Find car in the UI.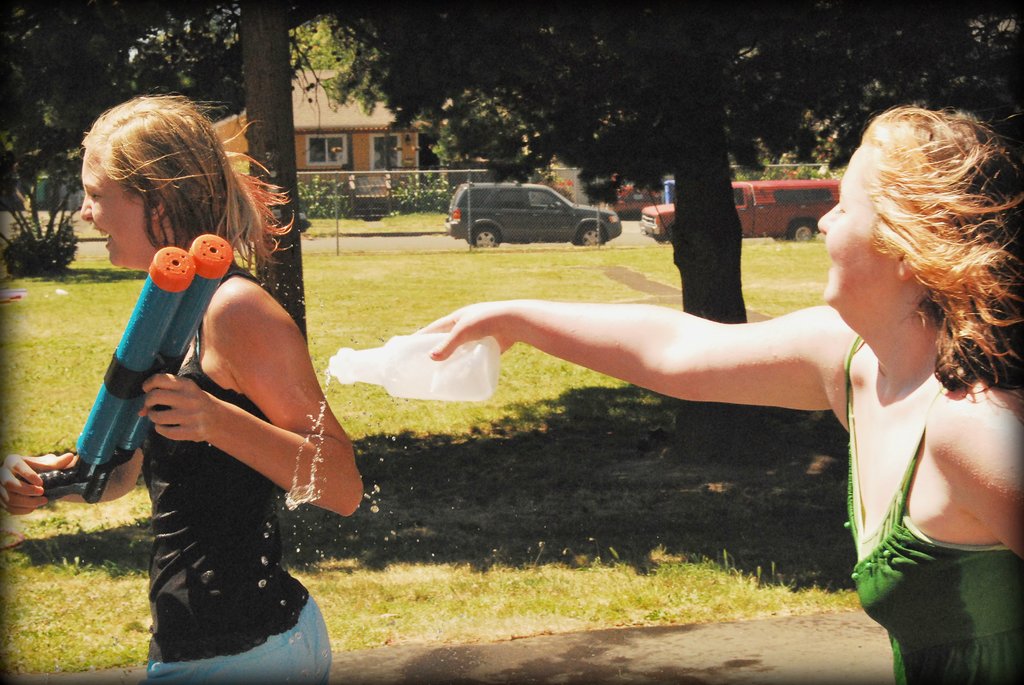
UI element at region(446, 177, 619, 246).
